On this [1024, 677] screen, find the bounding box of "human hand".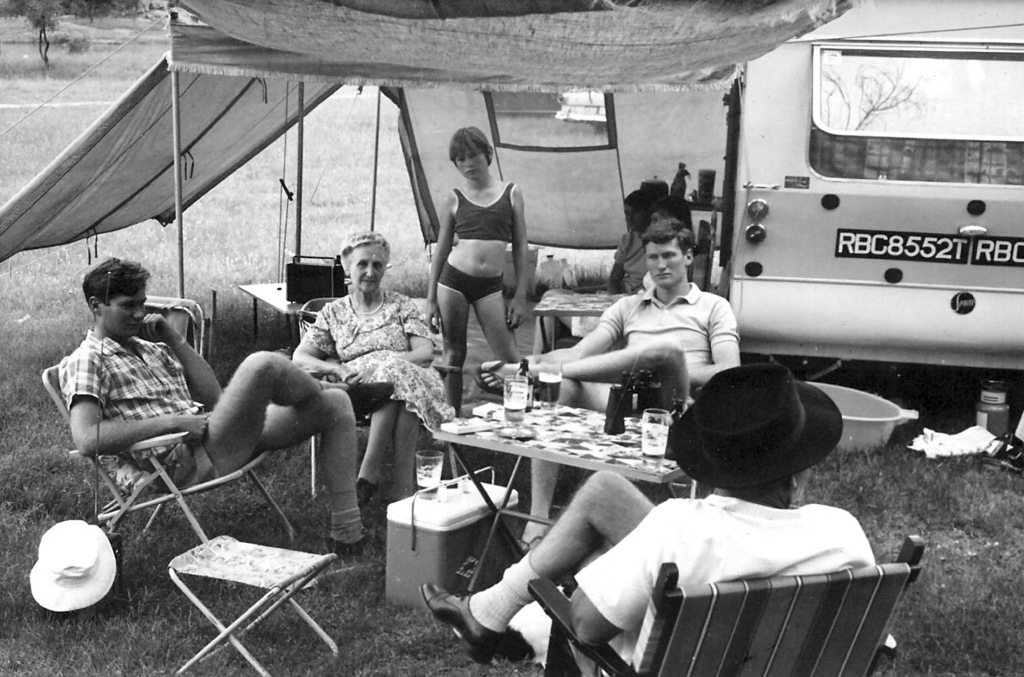
Bounding box: <region>504, 296, 530, 334</region>.
